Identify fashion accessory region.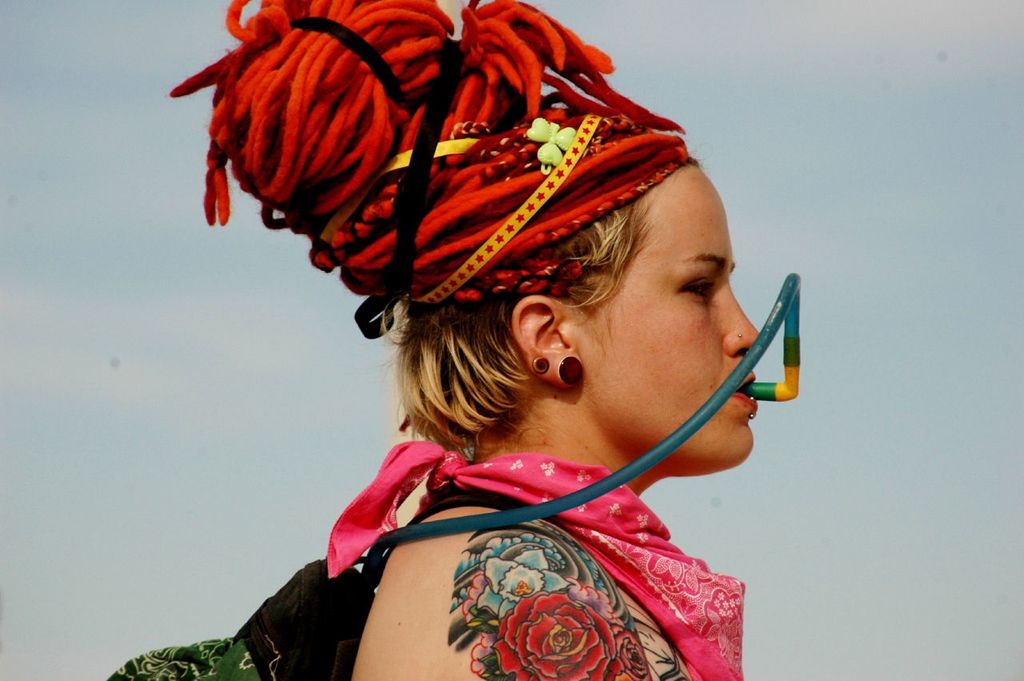
Region: 558 352 586 388.
